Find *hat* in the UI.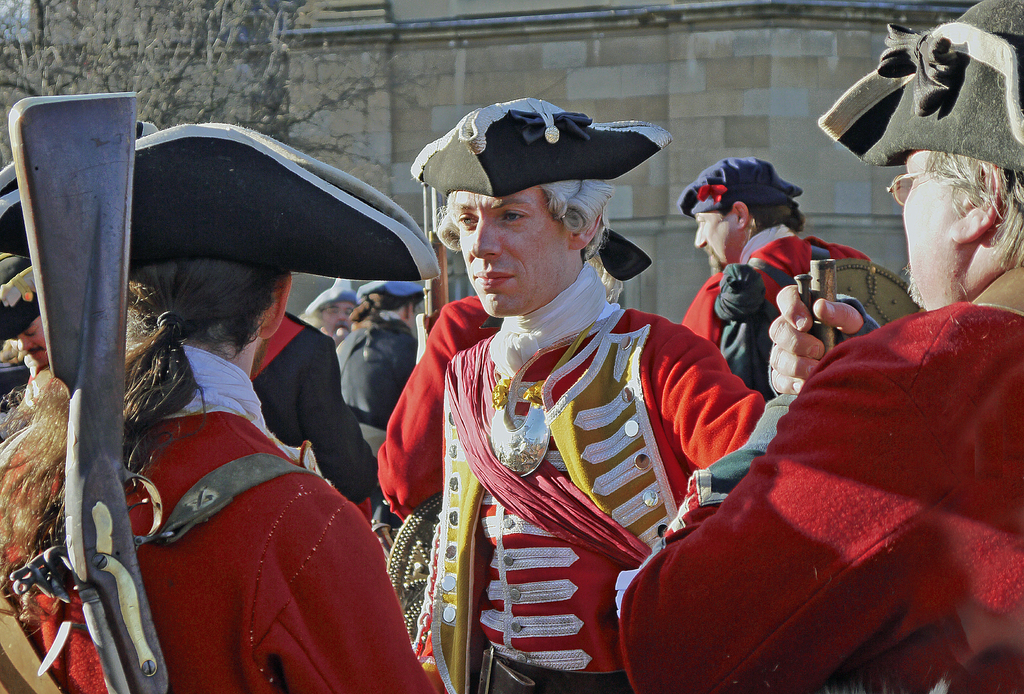
UI element at (410,97,674,200).
